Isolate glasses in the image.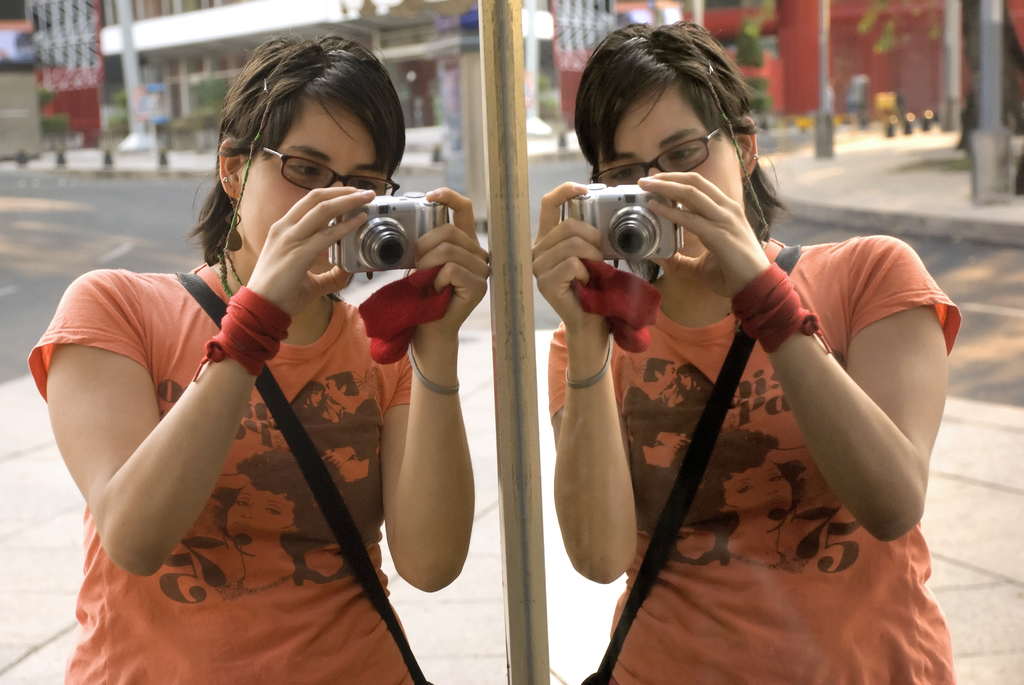
Isolated region: BBox(261, 143, 401, 197).
